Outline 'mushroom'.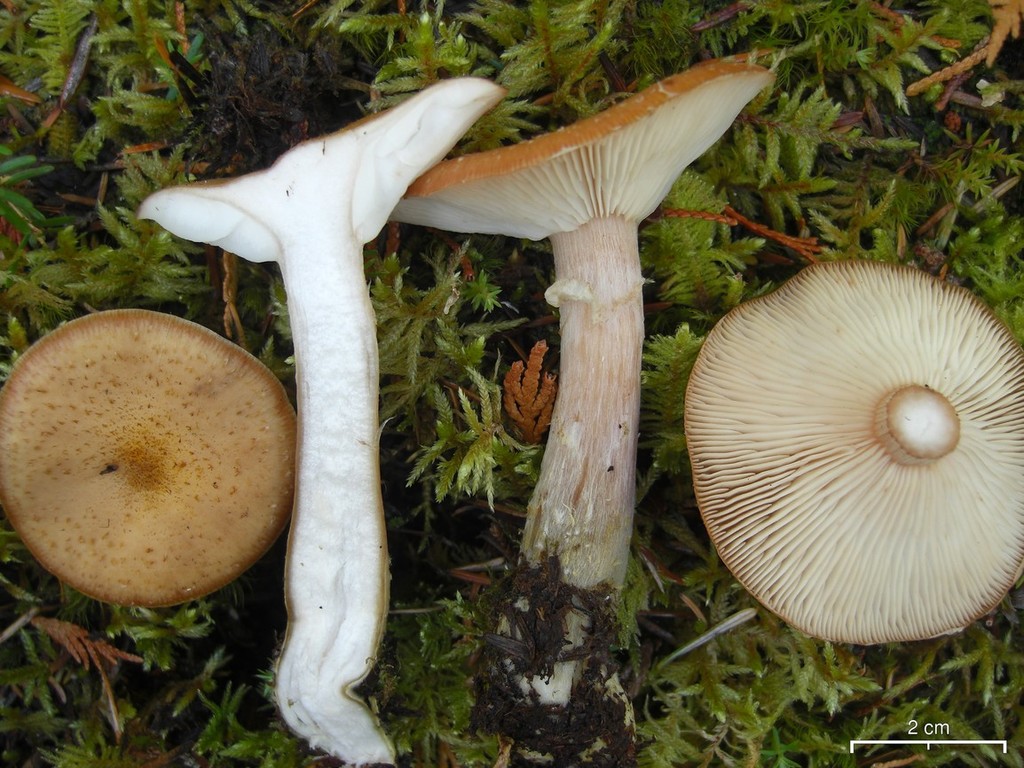
Outline: bbox=(139, 75, 514, 767).
